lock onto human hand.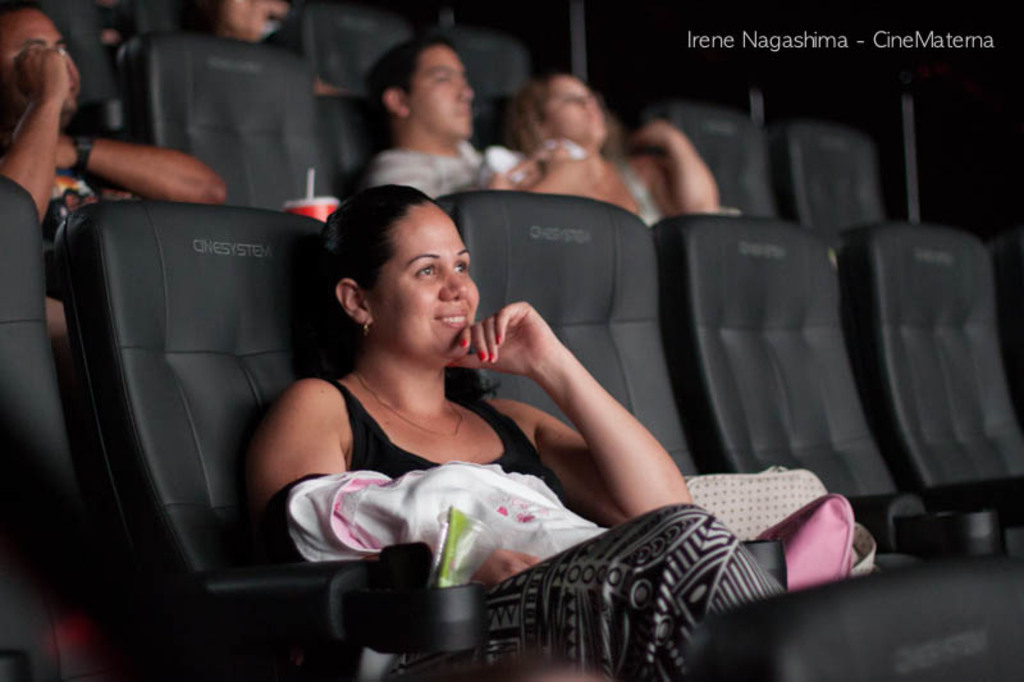
Locked: pyautogui.locateOnScreen(545, 139, 609, 198).
